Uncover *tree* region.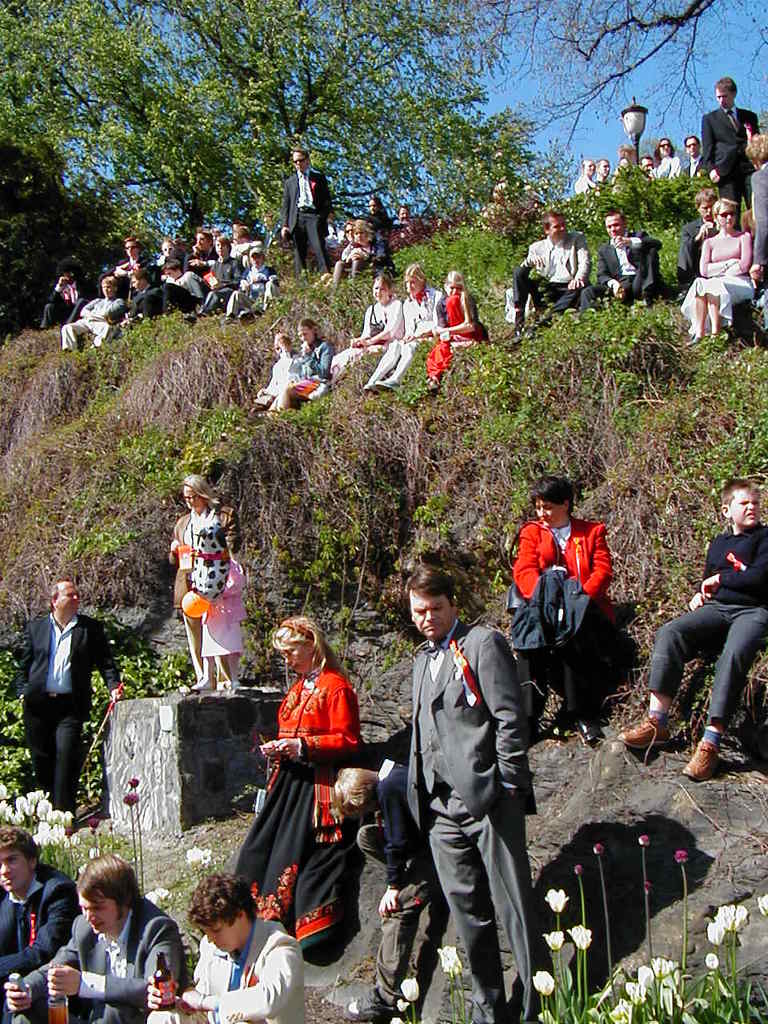
Uncovered: l=7, t=0, r=542, b=257.
